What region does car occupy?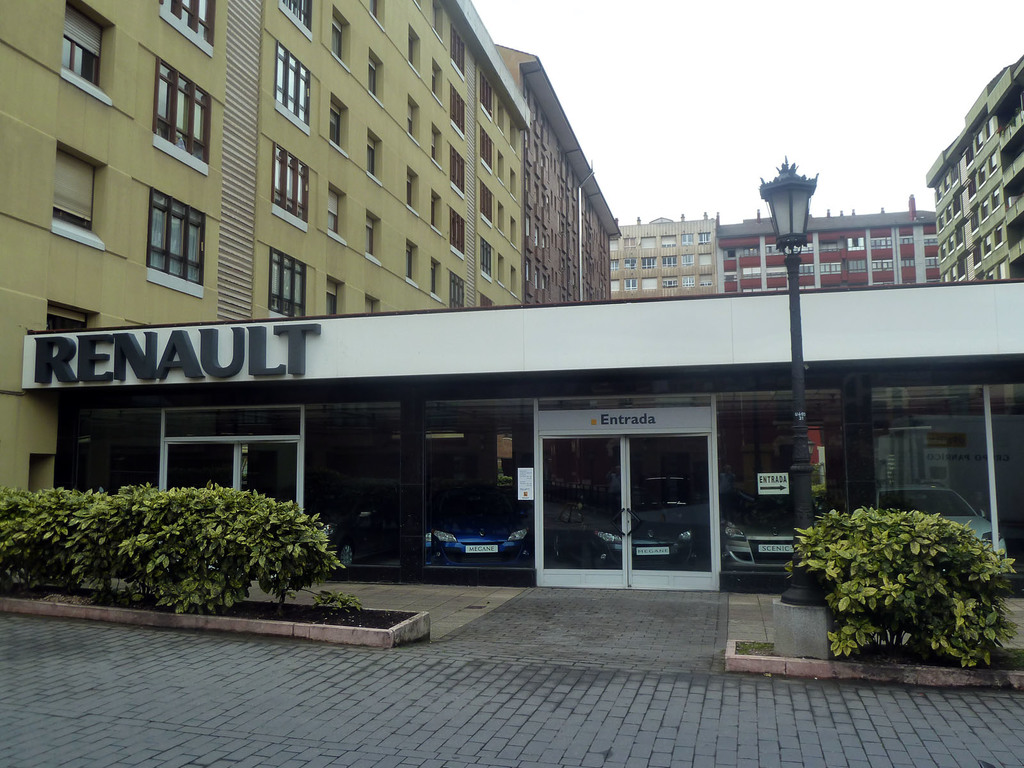
select_region(863, 480, 1011, 578).
